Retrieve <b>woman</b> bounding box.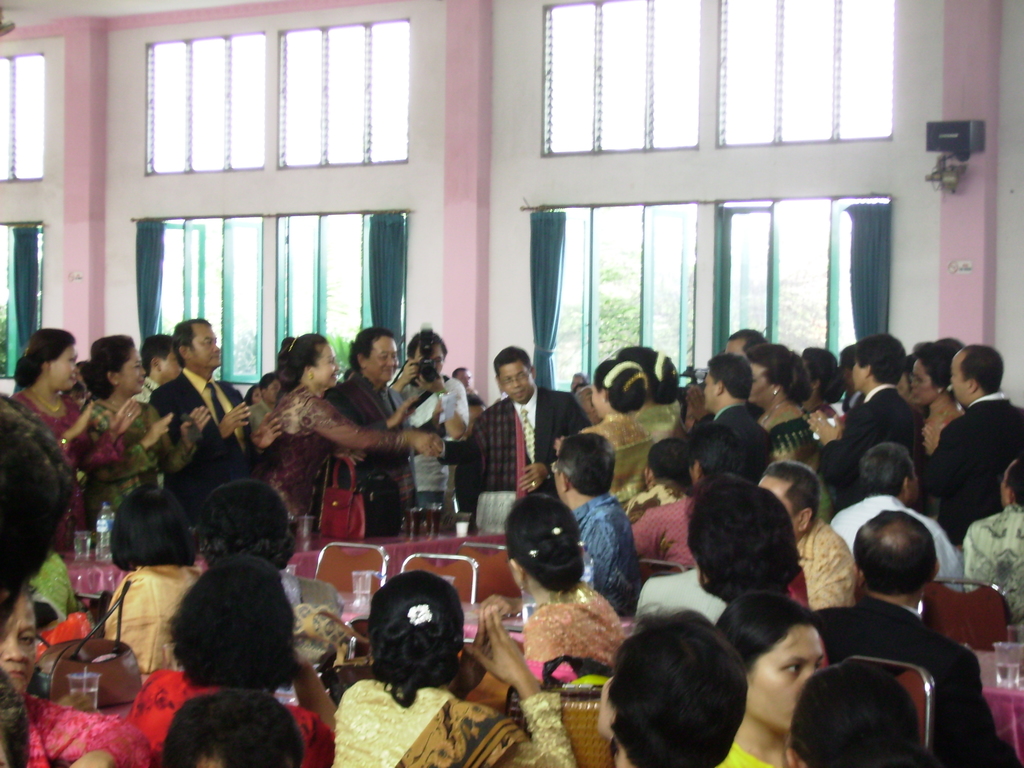
Bounding box: (left=548, top=358, right=662, bottom=508).
